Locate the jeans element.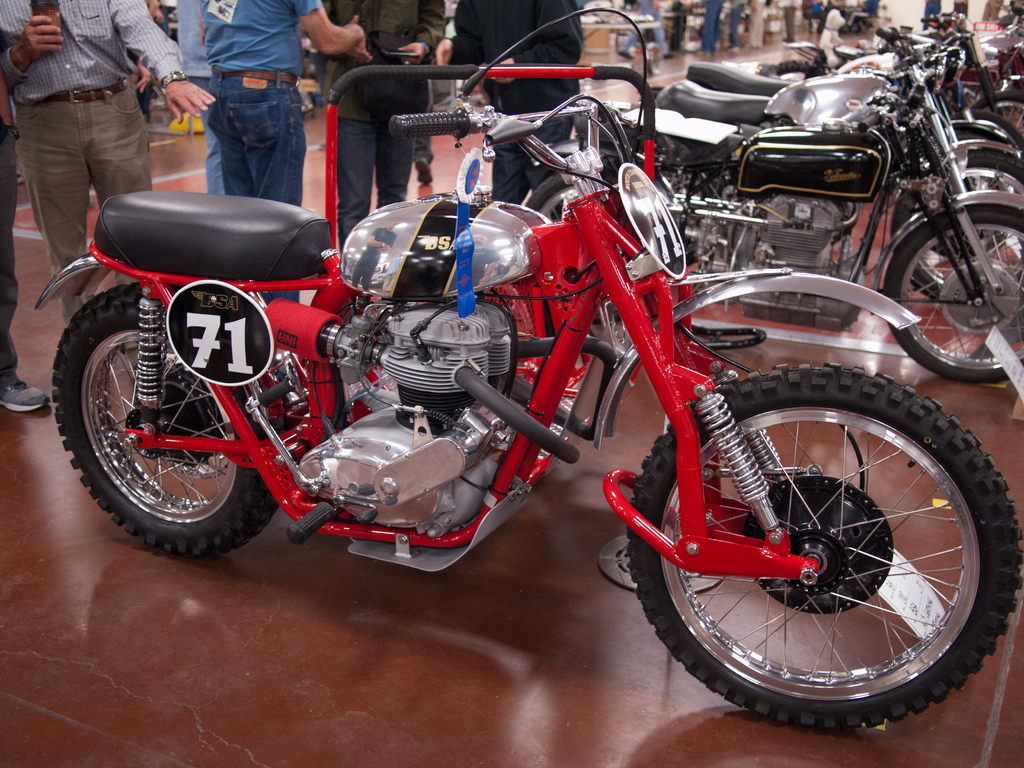
Element bbox: <bbox>330, 111, 418, 262</bbox>.
